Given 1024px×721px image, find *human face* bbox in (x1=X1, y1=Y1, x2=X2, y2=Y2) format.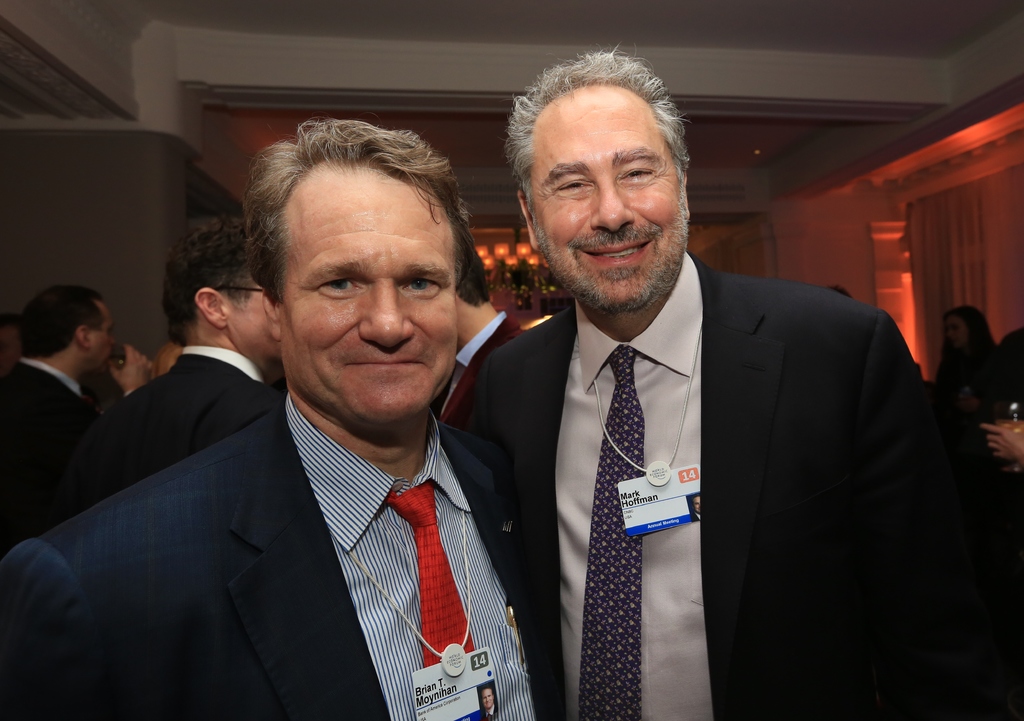
(x1=220, y1=281, x2=282, y2=379).
